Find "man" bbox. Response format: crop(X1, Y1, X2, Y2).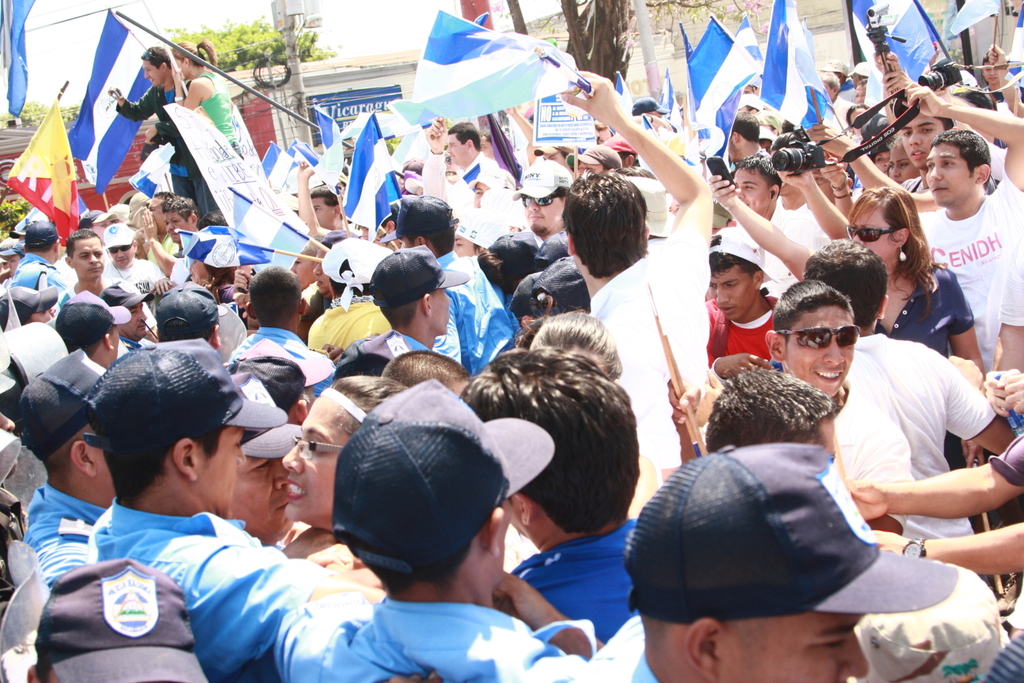
crop(410, 113, 511, 253).
